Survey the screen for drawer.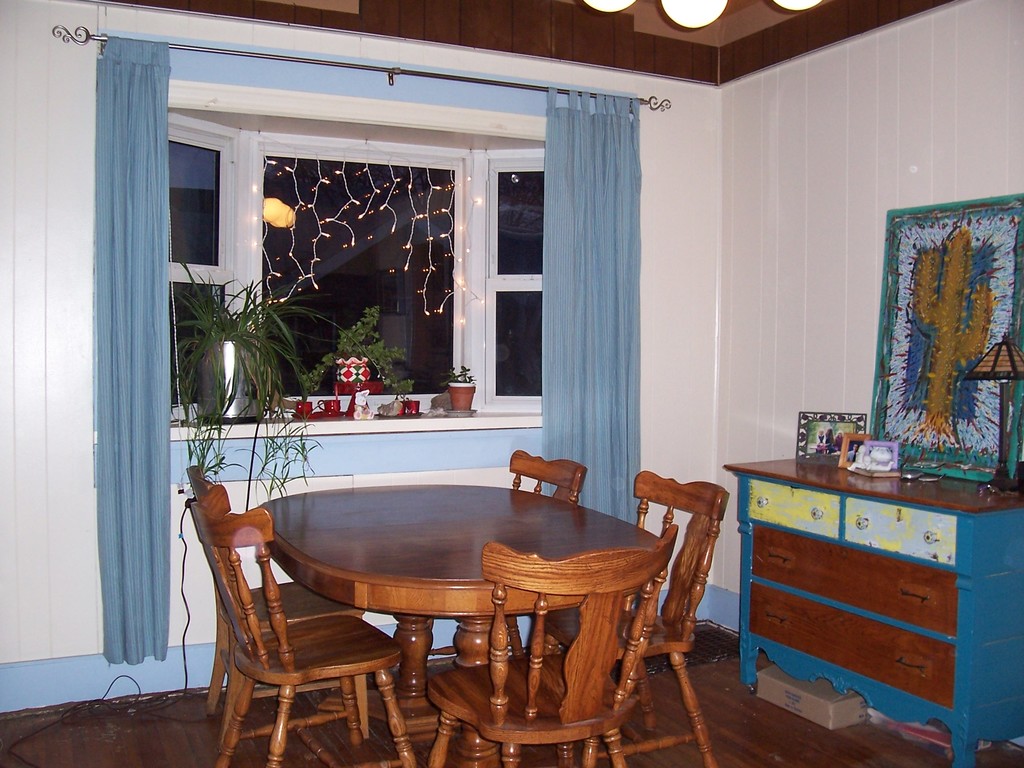
Survey found: select_region(753, 582, 955, 704).
